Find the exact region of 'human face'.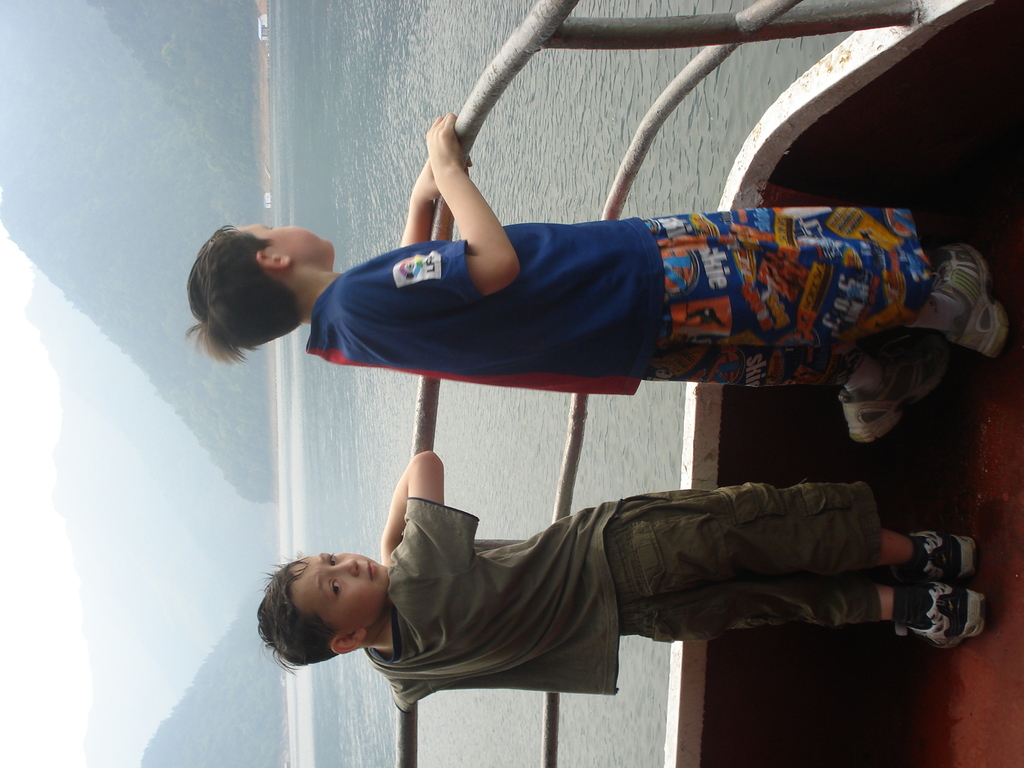
Exact region: crop(289, 547, 388, 626).
